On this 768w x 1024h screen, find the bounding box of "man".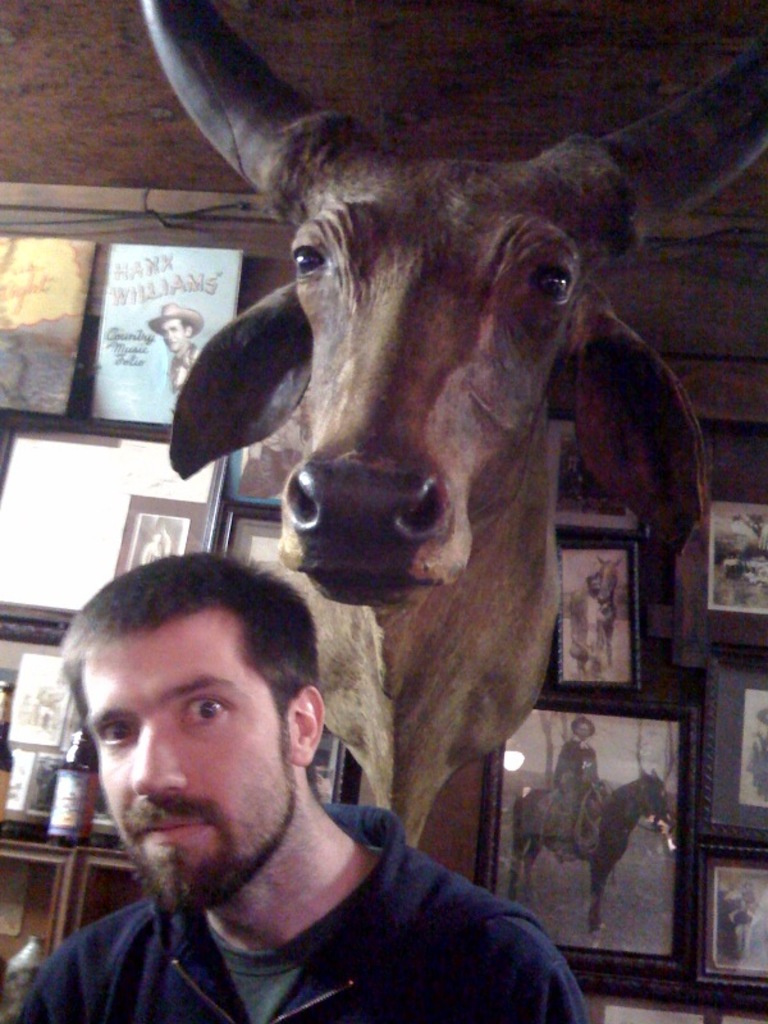
Bounding box: <region>0, 617, 635, 1019</region>.
